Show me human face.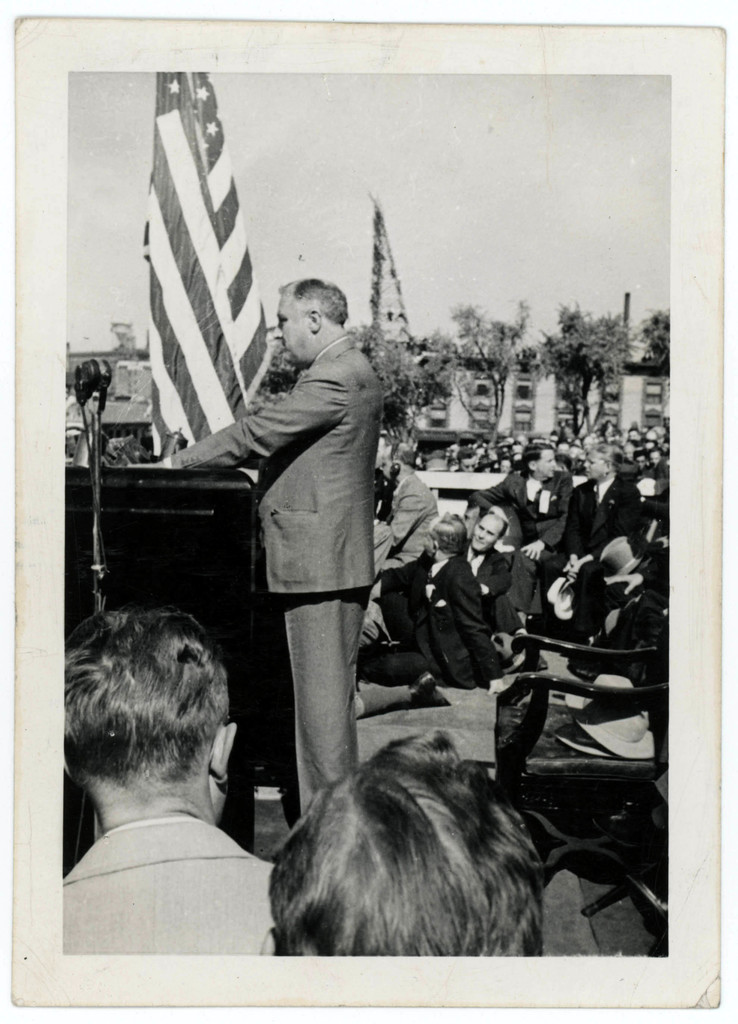
human face is here: (left=536, top=446, right=559, bottom=479).
